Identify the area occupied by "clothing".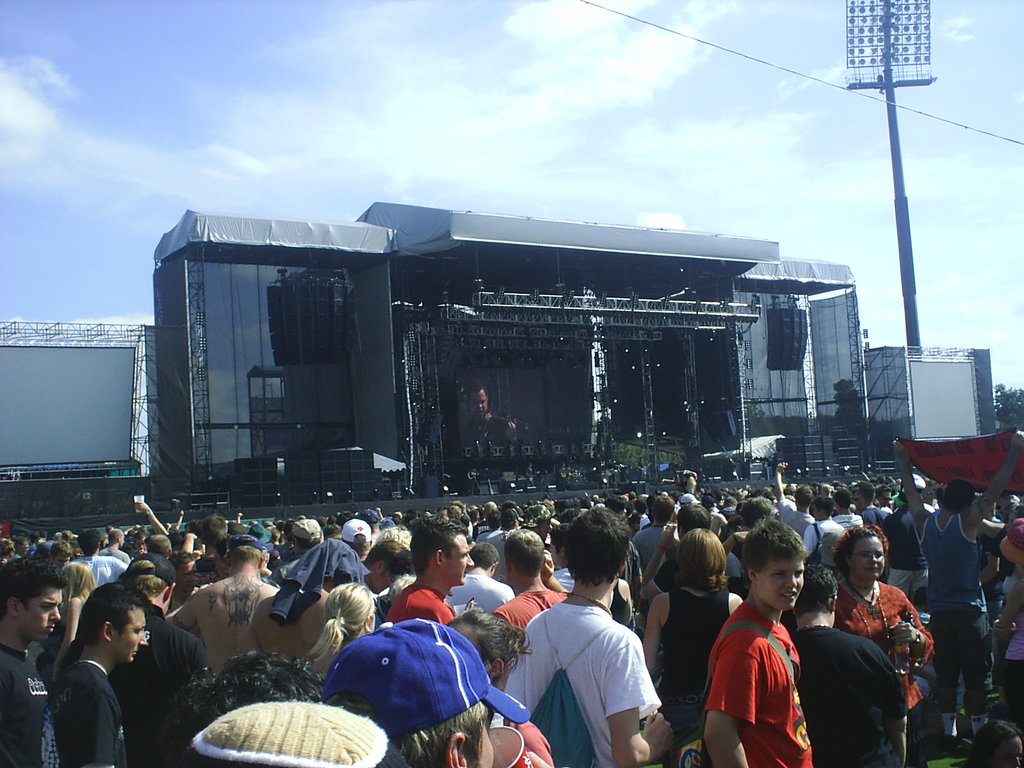
Area: <bbox>788, 622, 916, 767</bbox>.
